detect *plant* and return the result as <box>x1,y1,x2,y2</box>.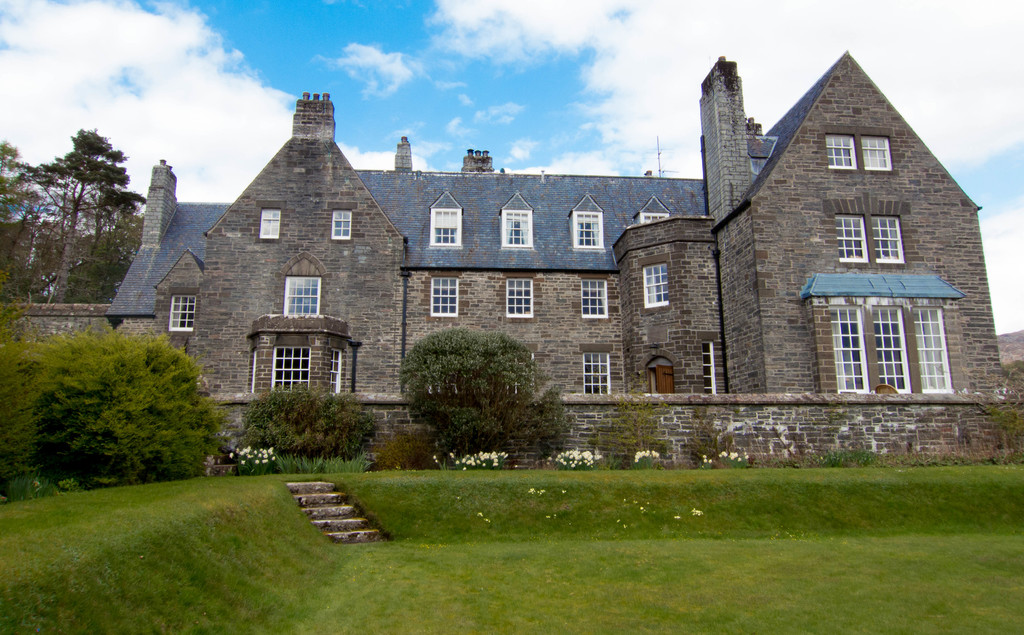
<box>721,444,756,470</box>.
